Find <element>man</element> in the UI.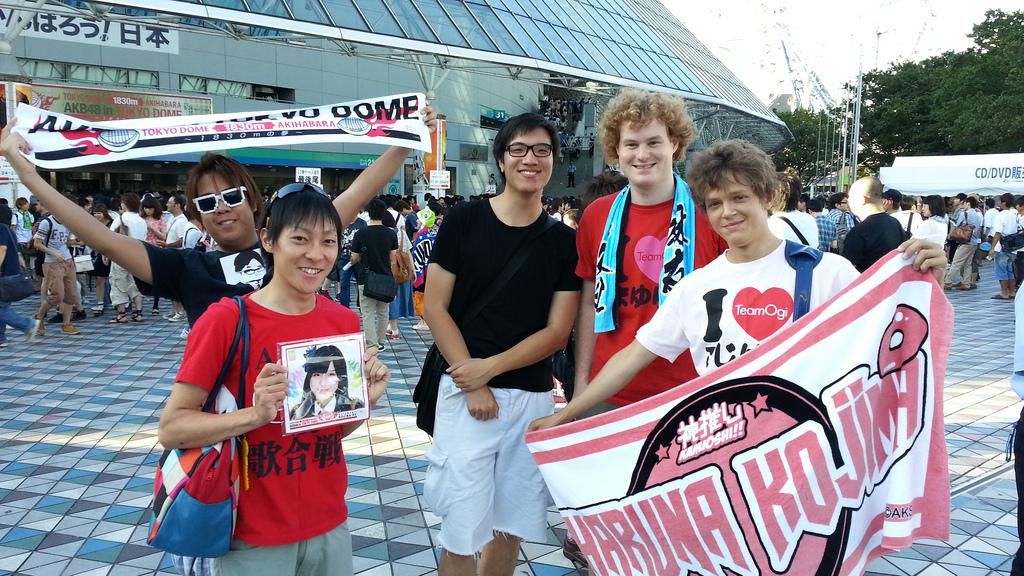
UI element at <region>809, 196, 836, 252</region>.
